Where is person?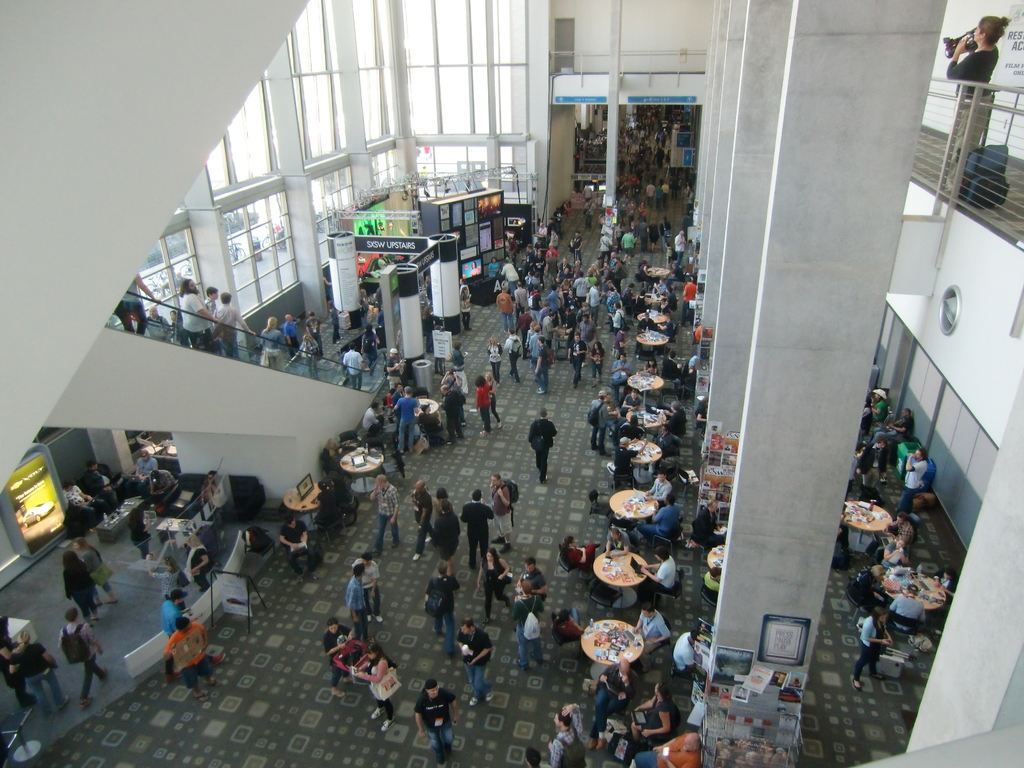
(653,178,675,204).
